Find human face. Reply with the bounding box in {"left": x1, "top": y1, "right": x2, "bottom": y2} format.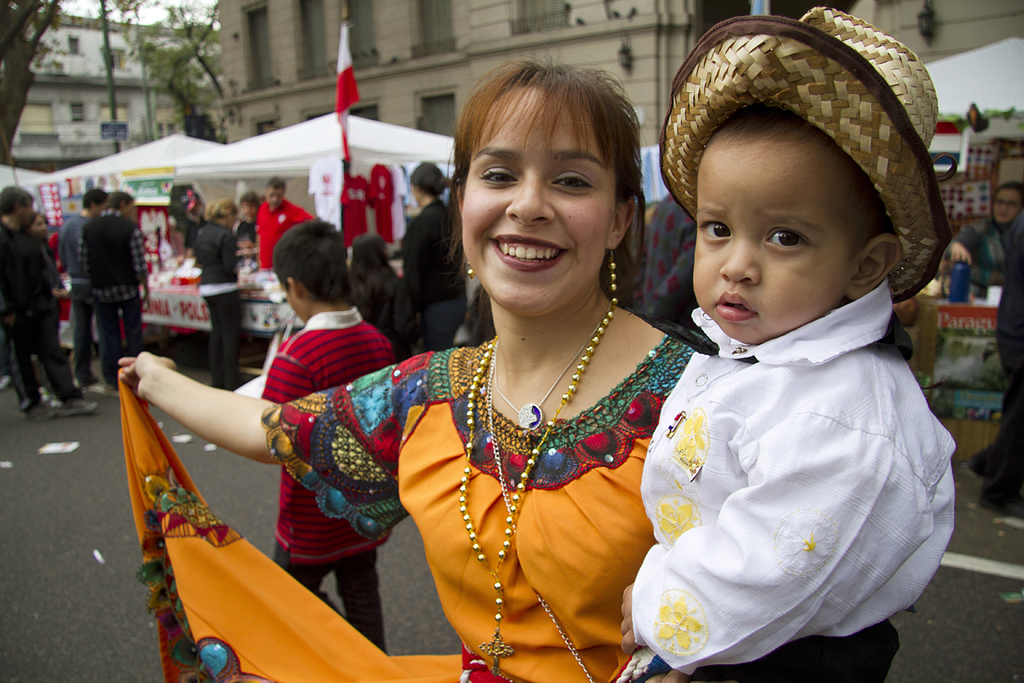
{"left": 465, "top": 87, "right": 602, "bottom": 317}.
